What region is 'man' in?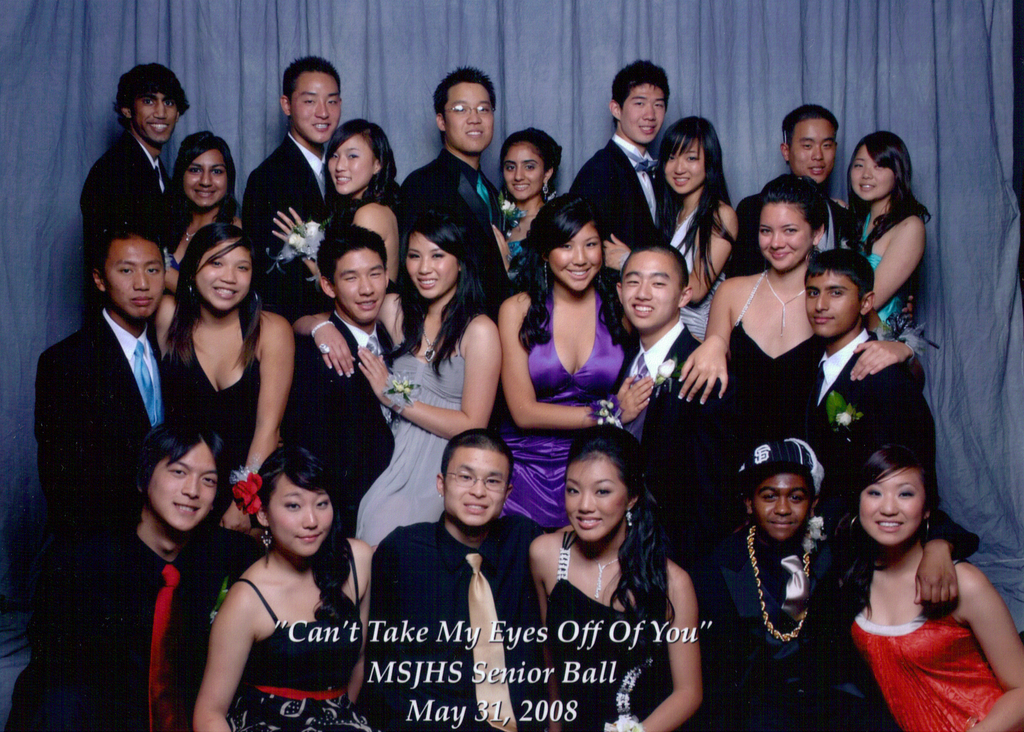
356,427,547,731.
